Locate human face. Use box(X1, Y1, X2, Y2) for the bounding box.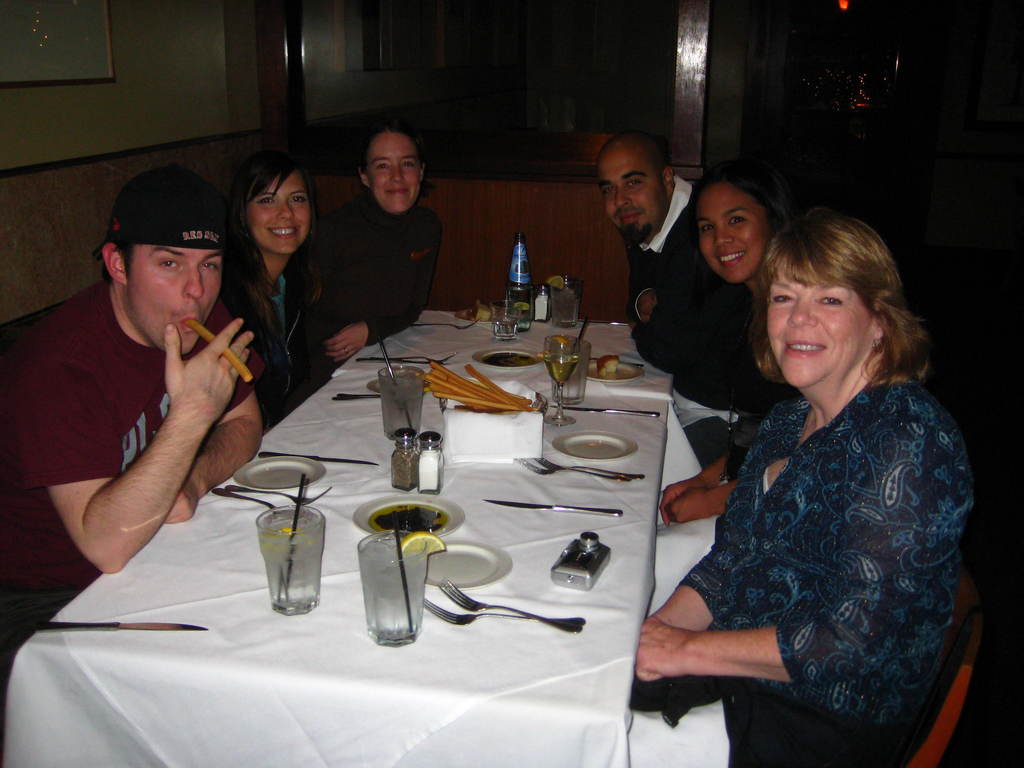
box(243, 172, 310, 253).
